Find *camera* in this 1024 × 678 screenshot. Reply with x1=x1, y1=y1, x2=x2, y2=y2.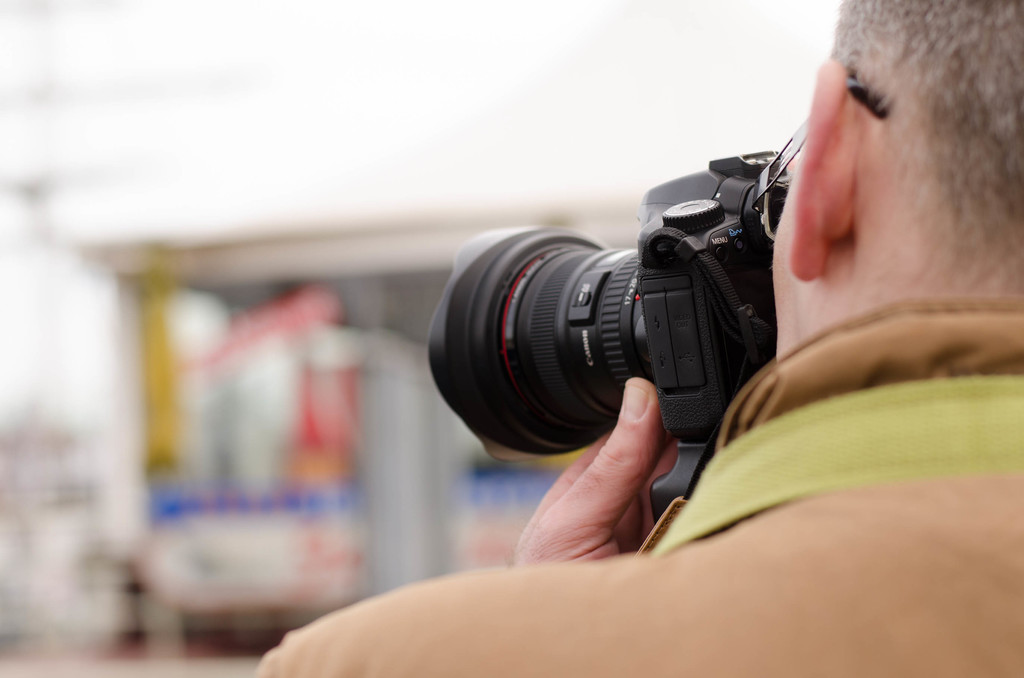
x1=415, y1=143, x2=805, y2=458.
